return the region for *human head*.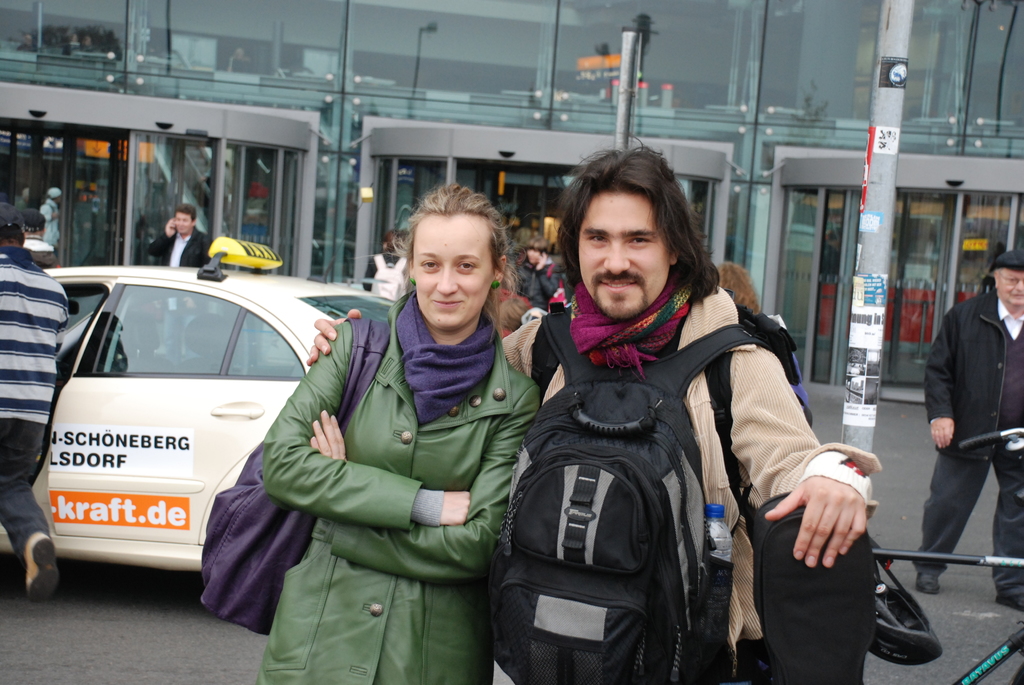
left=525, top=237, right=547, bottom=264.
